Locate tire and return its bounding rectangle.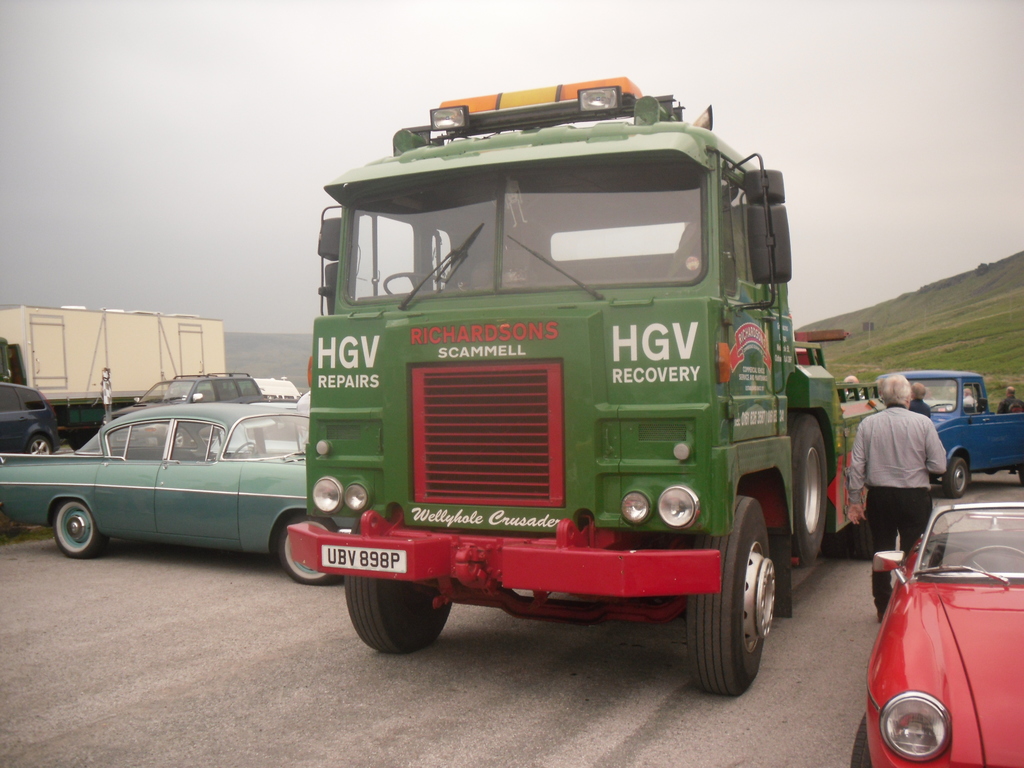
detection(275, 516, 340, 589).
